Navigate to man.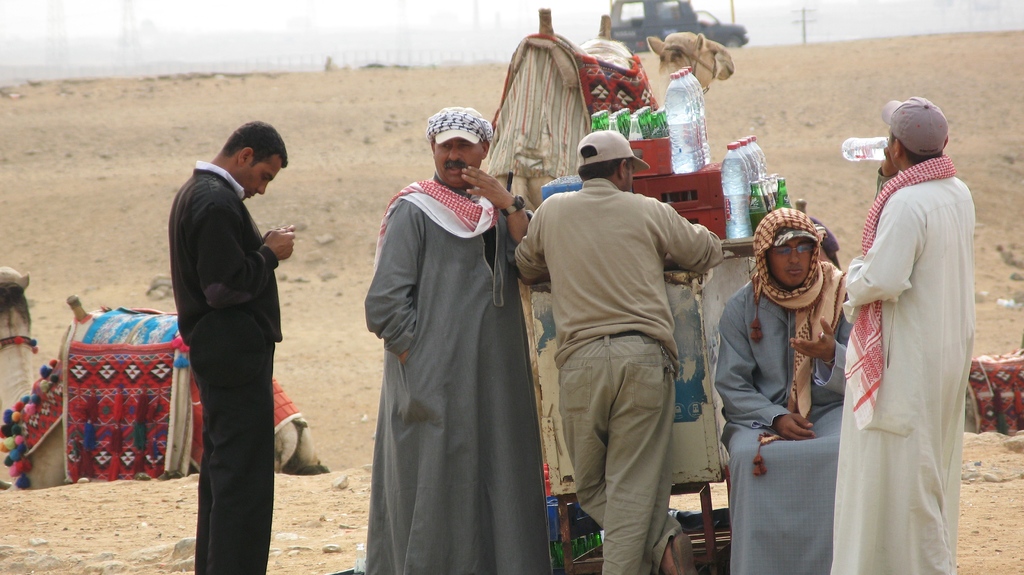
Navigation target: box=[359, 102, 569, 574].
